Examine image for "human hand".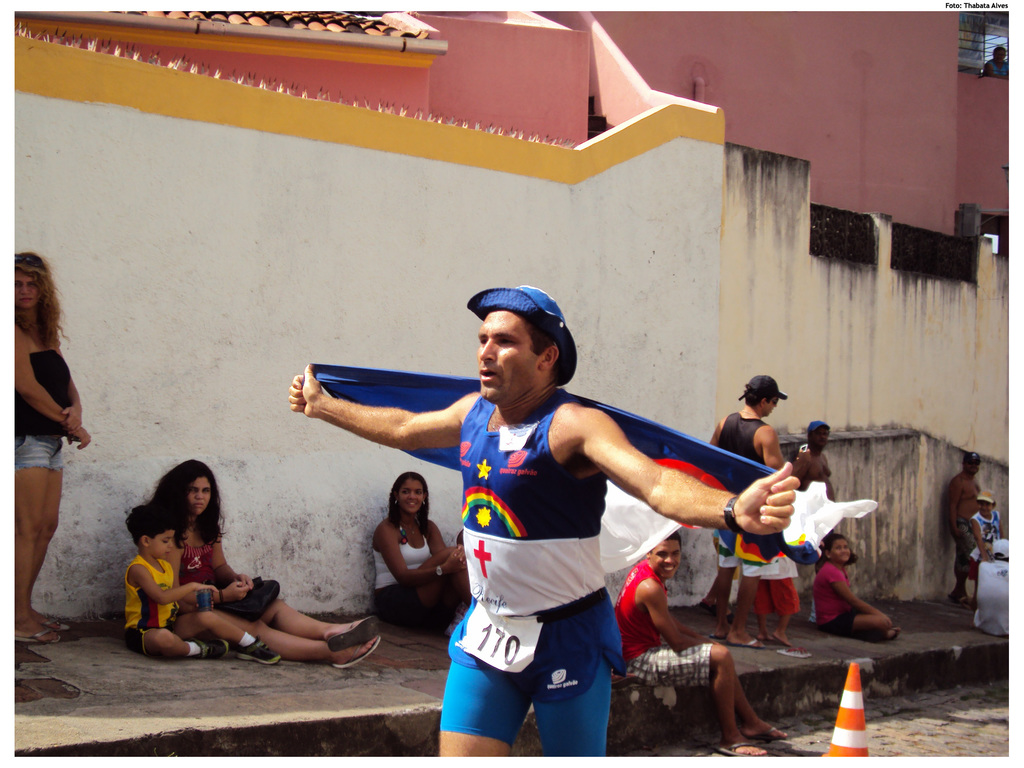
Examination result: 453/545/465/568.
